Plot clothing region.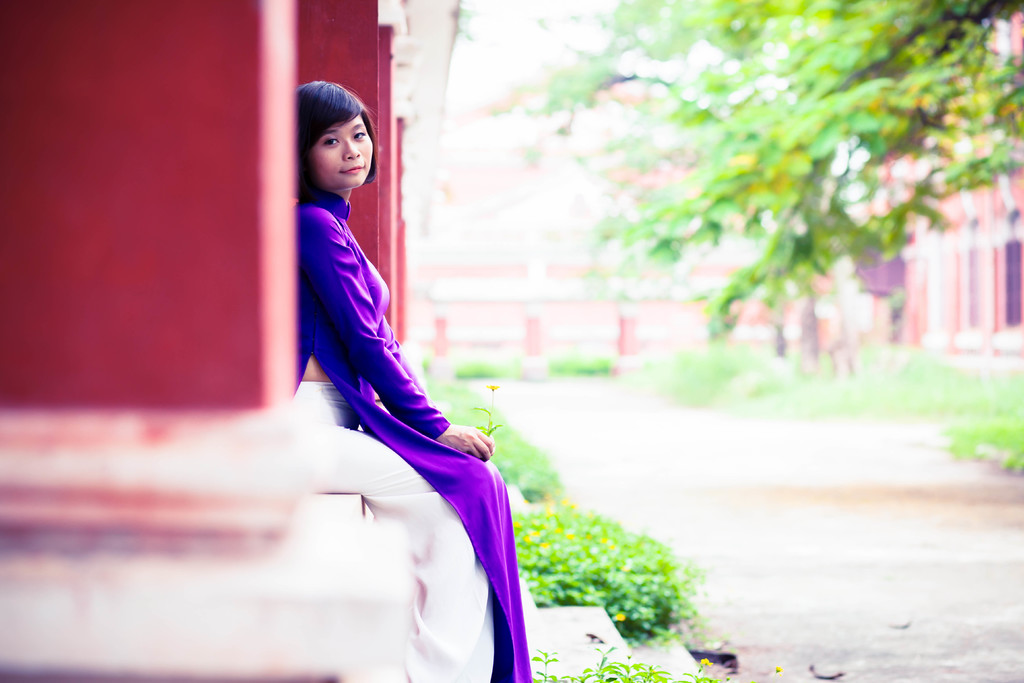
Plotted at [left=294, top=188, right=530, bottom=679].
